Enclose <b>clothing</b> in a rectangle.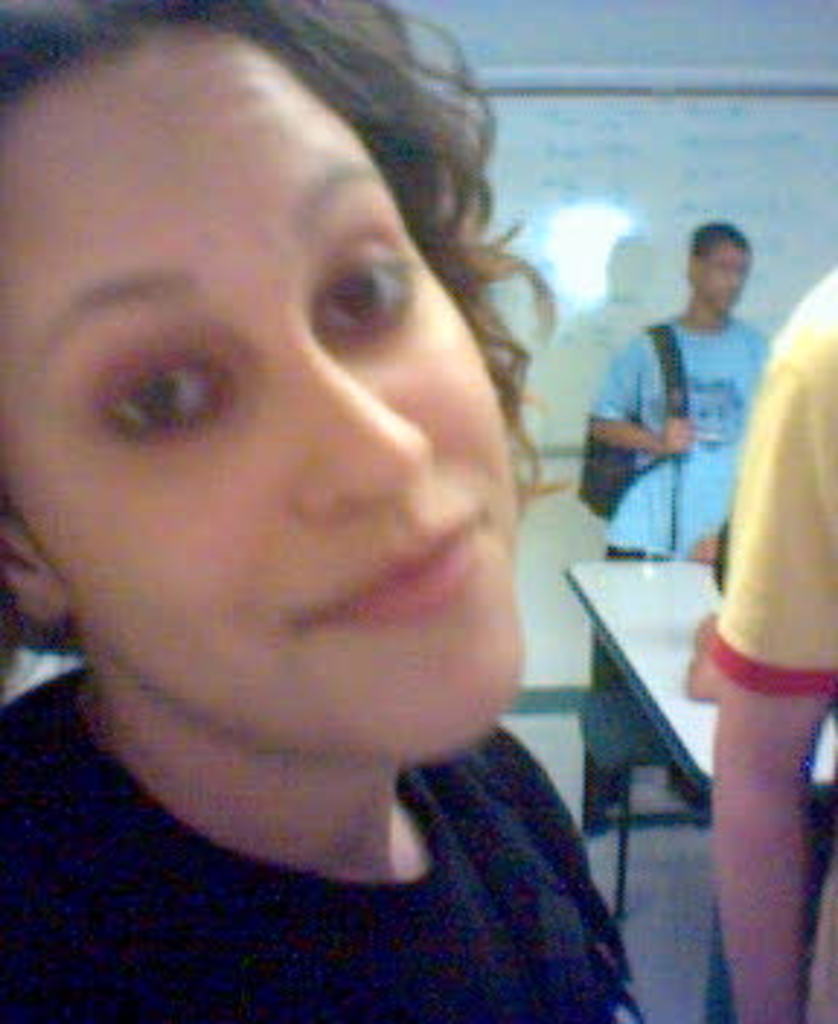
(x1=594, y1=311, x2=777, y2=777).
